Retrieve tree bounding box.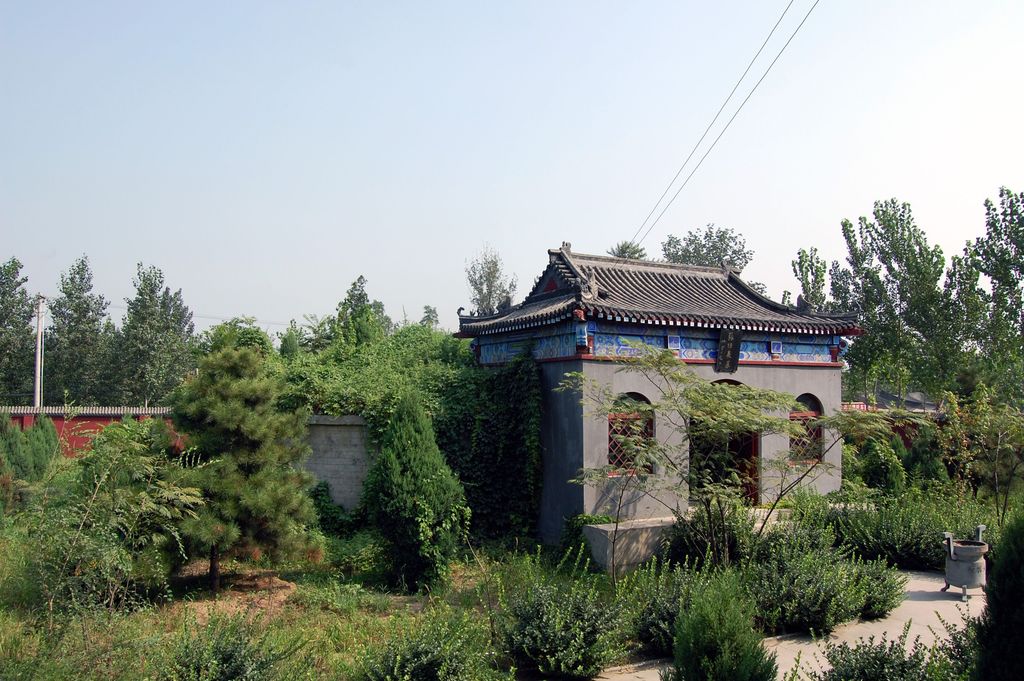
Bounding box: Rect(2, 254, 40, 413).
